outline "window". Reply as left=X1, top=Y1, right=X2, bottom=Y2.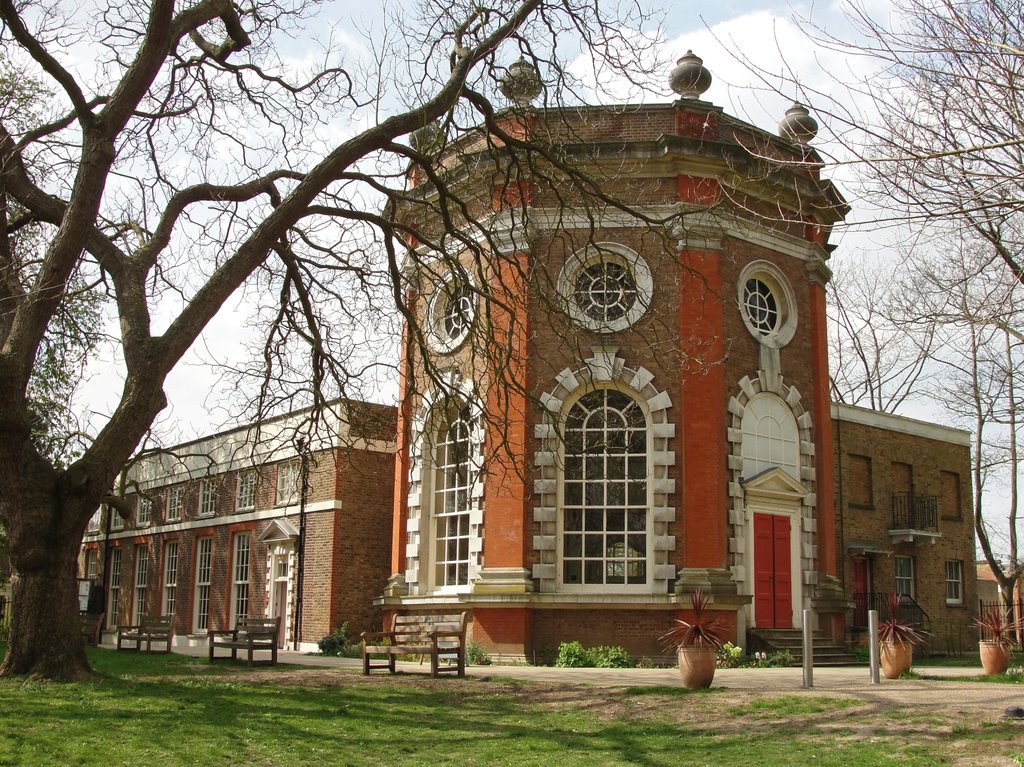
left=200, top=480, right=216, bottom=512.
